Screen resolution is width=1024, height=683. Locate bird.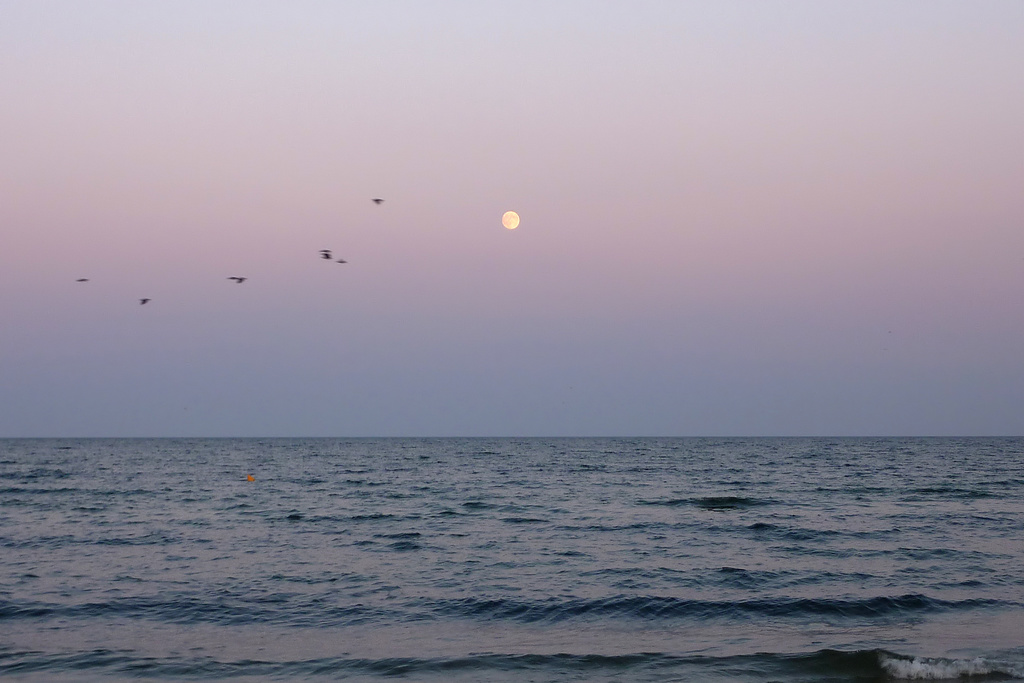
pyautogui.locateOnScreen(319, 248, 330, 253).
